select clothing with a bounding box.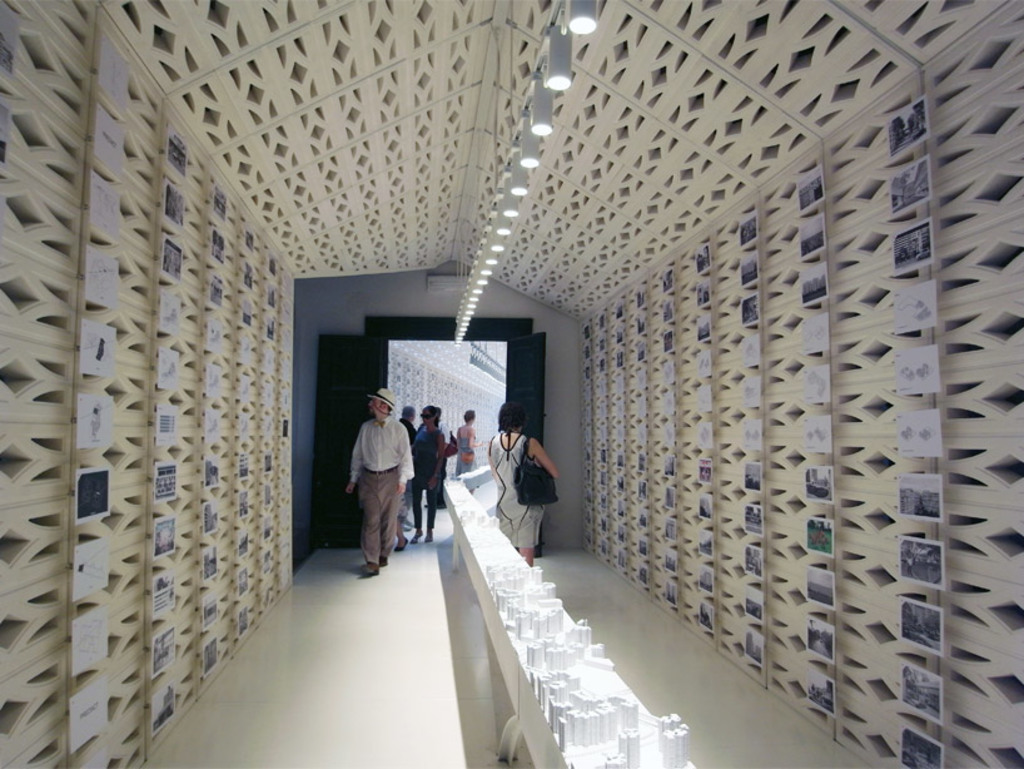
<region>397, 416, 414, 524</region>.
